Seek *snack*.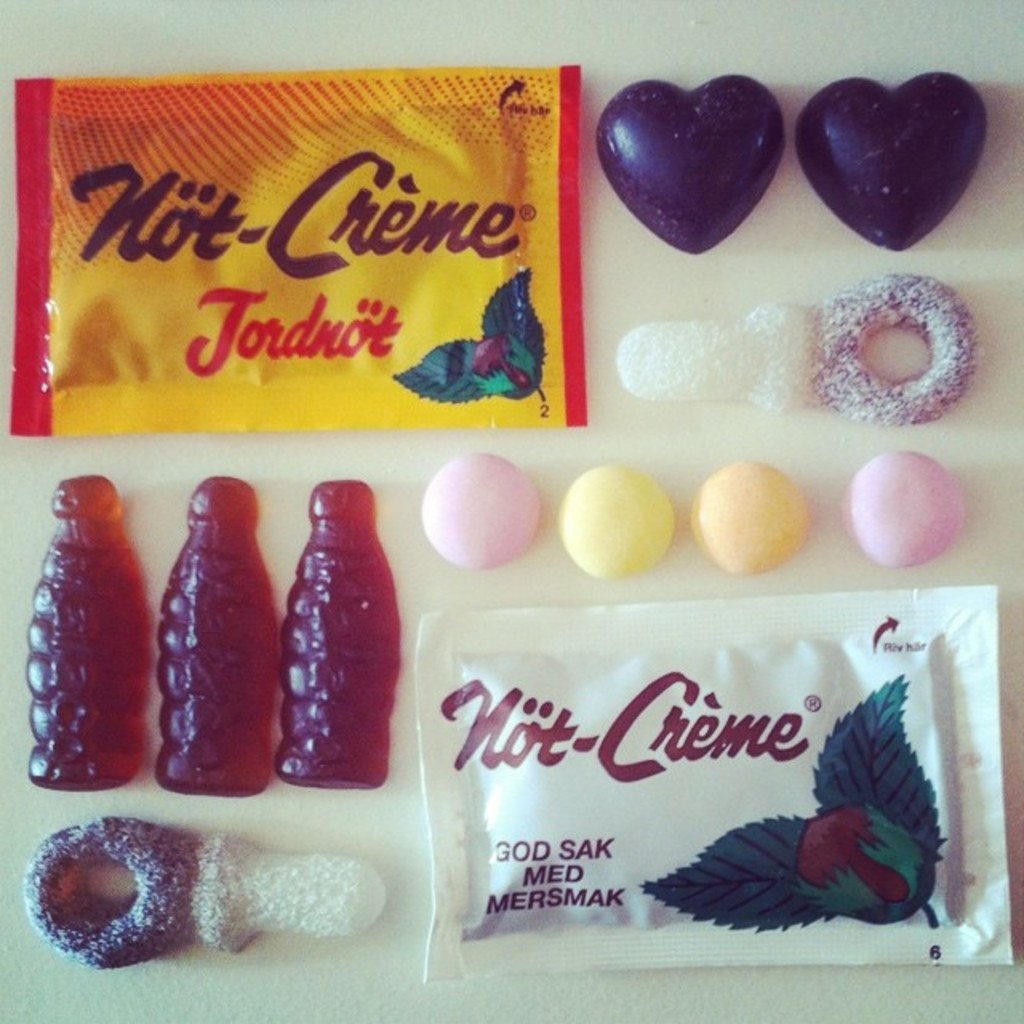
<bbox>846, 453, 968, 568</bbox>.
